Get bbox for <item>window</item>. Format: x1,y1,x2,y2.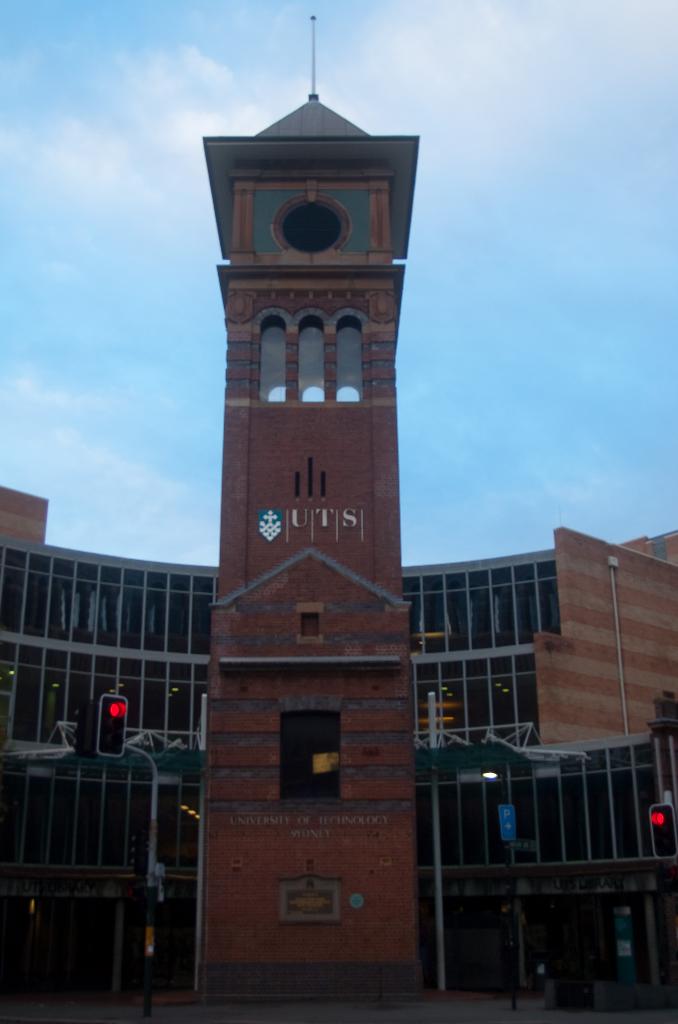
255,314,288,407.
